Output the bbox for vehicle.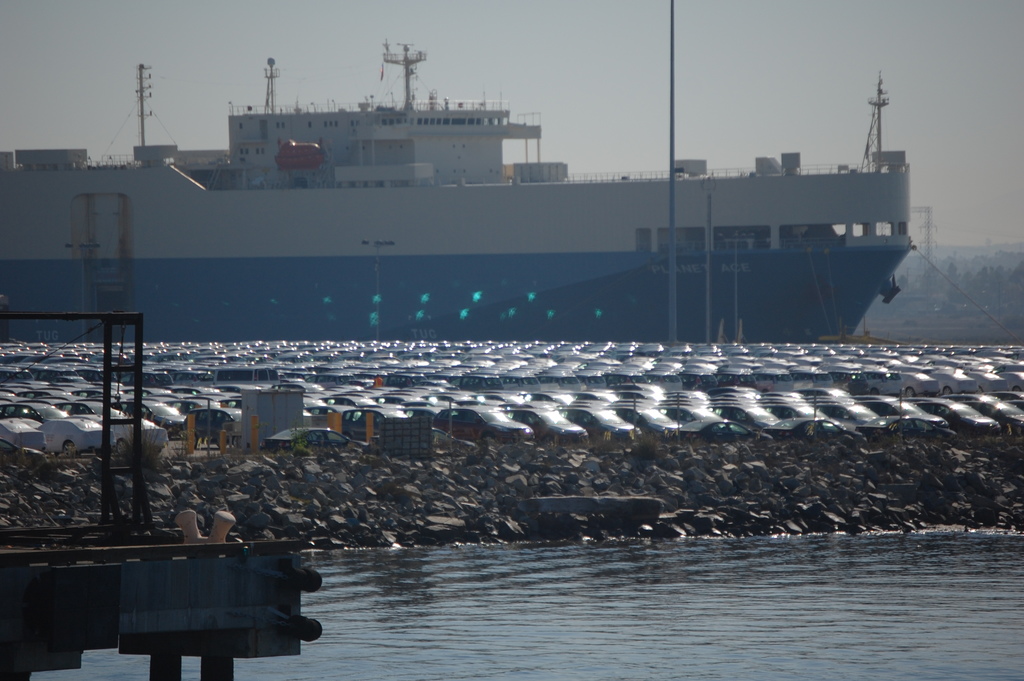
Rect(27, 411, 118, 455).
